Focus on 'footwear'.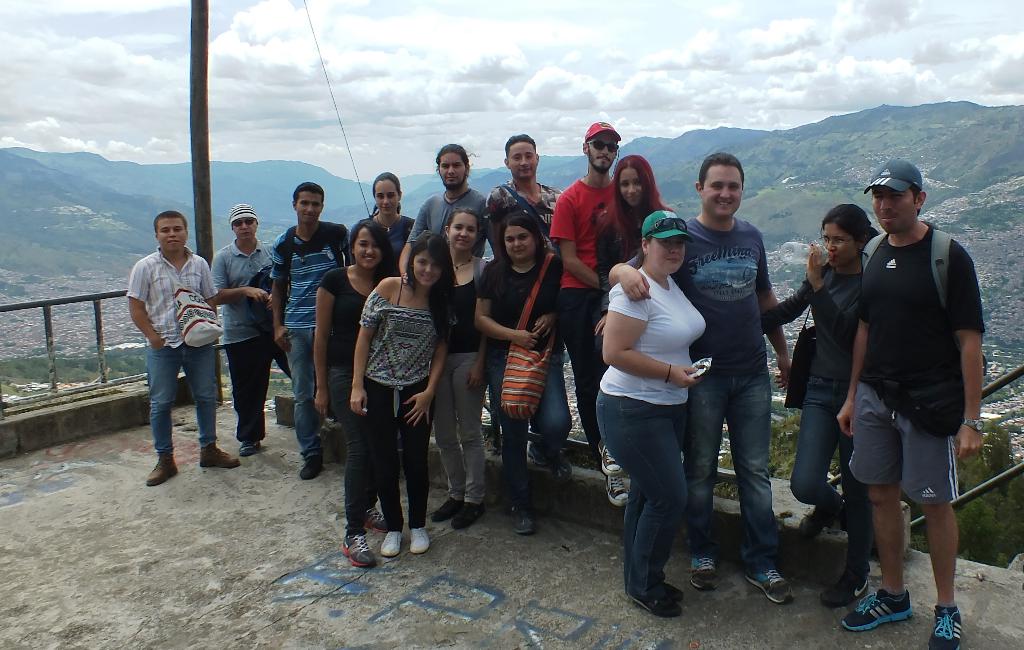
Focused at detection(820, 567, 870, 606).
